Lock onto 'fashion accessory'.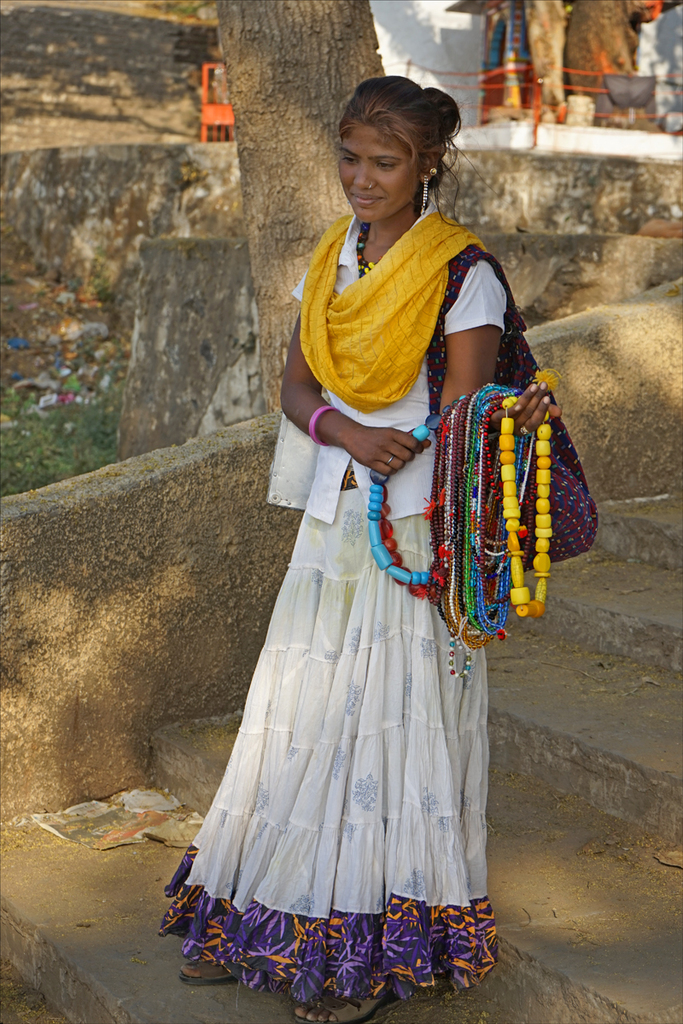
Locked: (left=421, top=169, right=436, bottom=212).
